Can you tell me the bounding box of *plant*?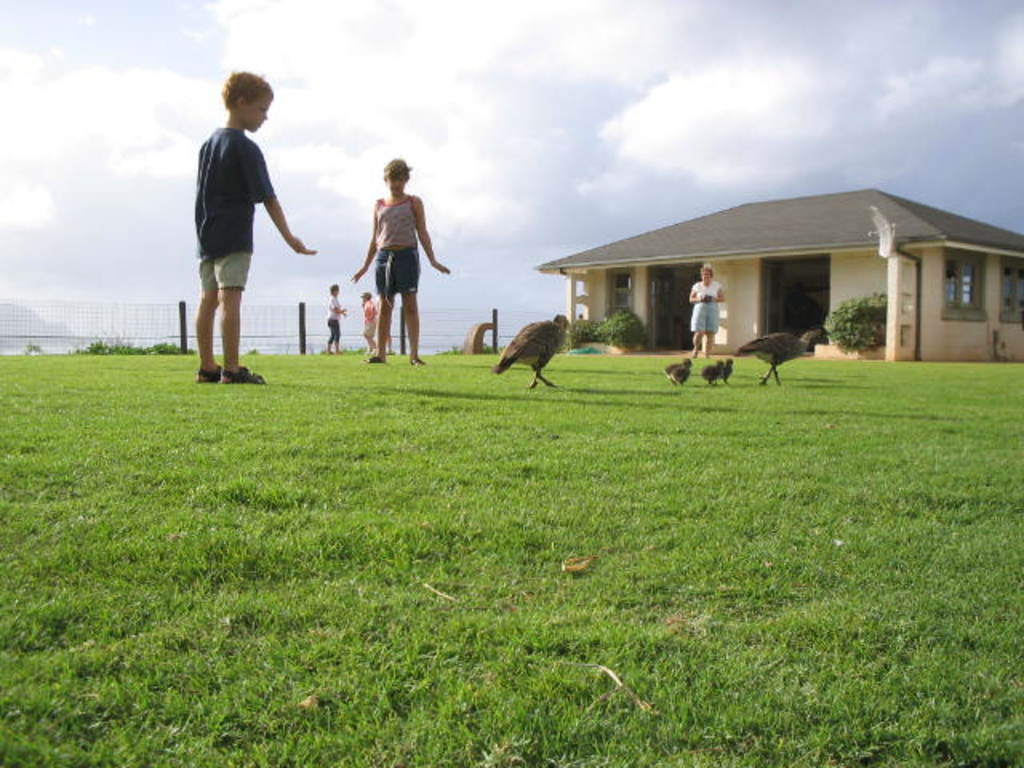
crop(147, 334, 202, 357).
